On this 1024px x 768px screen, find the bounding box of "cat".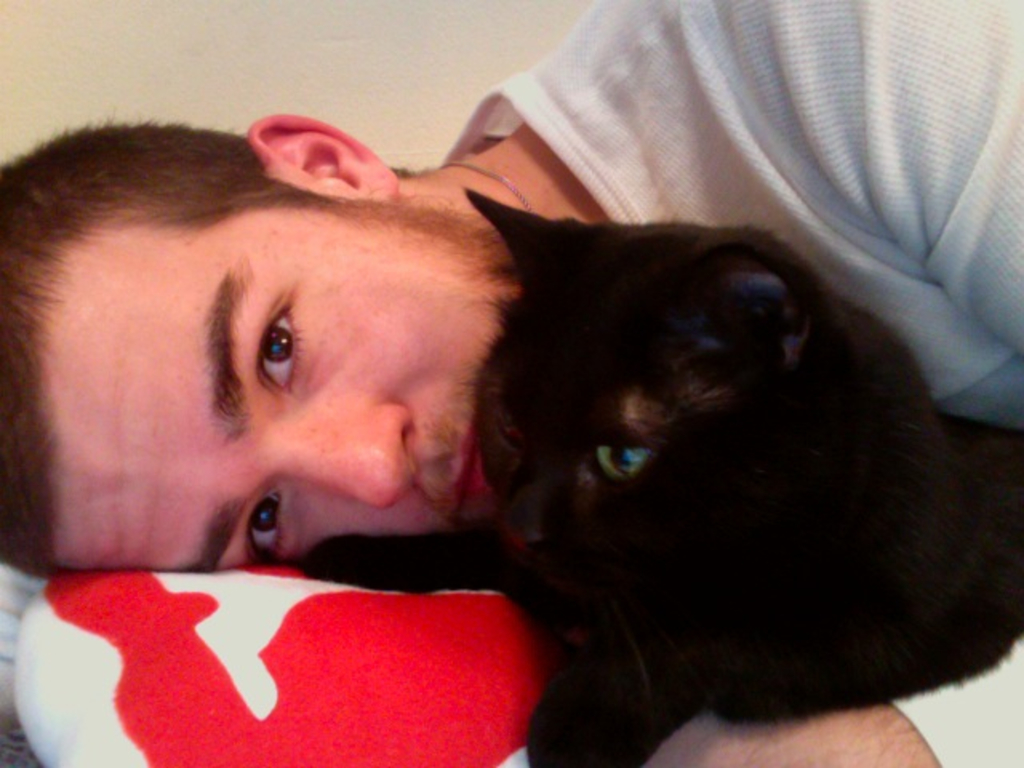
Bounding box: 298,186,1022,766.
